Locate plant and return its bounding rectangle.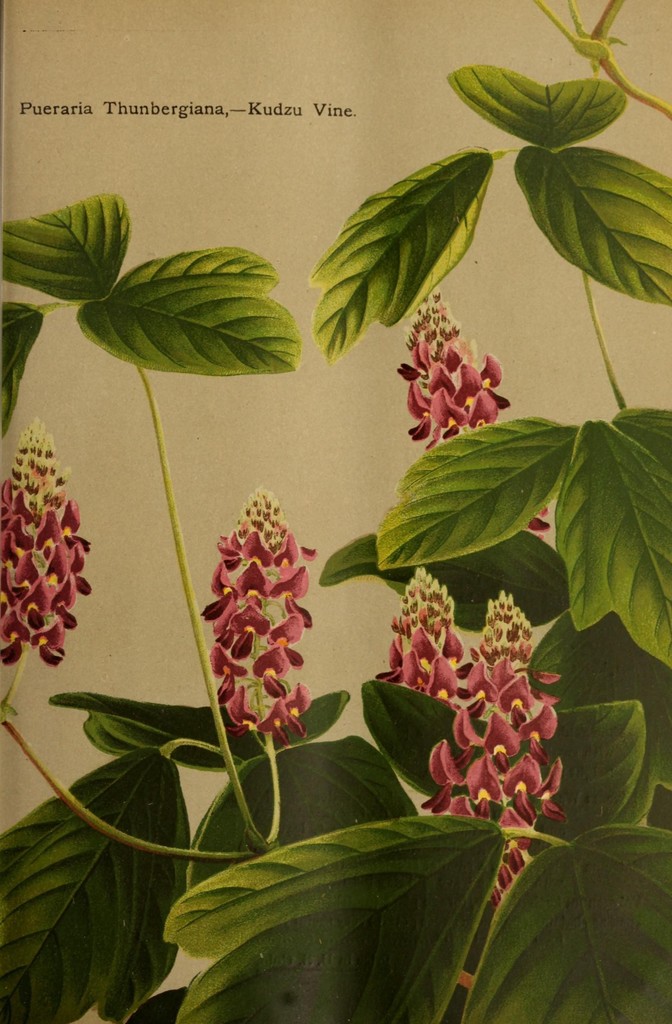
rect(30, 58, 627, 989).
